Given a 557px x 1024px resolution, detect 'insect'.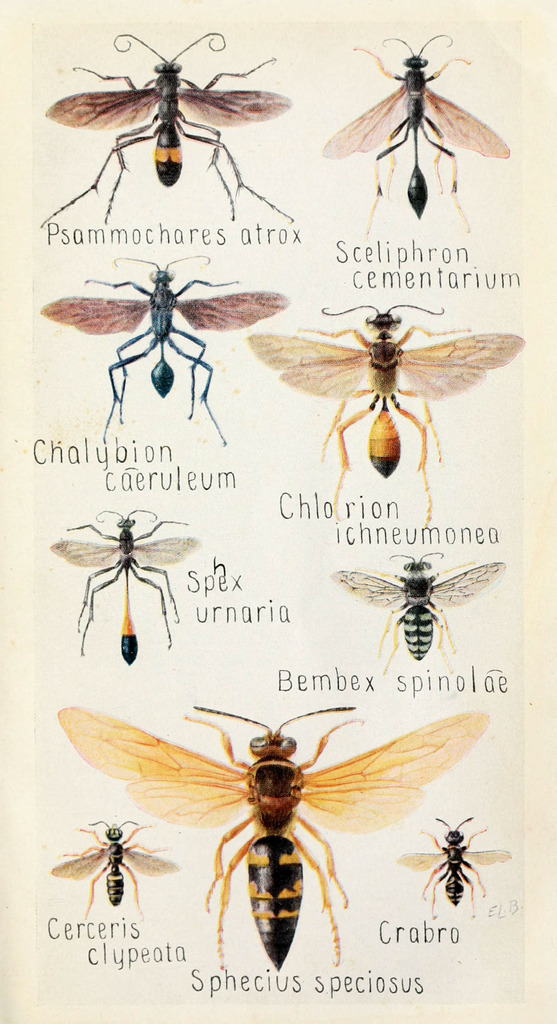
[left=329, top=552, right=507, bottom=675].
